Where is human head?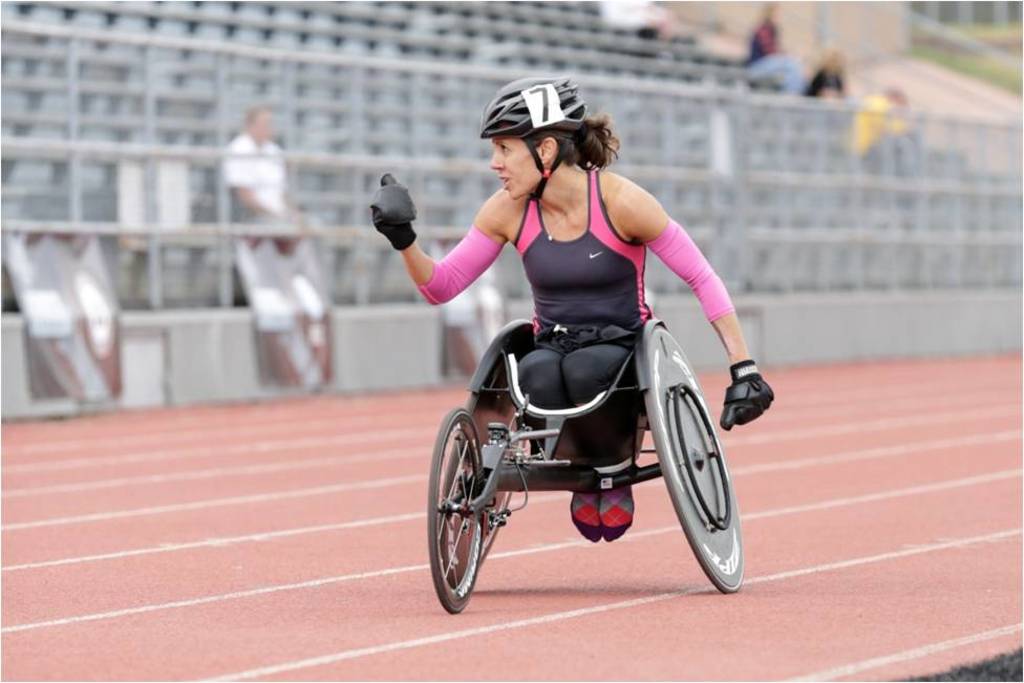
{"x1": 481, "y1": 83, "x2": 605, "y2": 192}.
